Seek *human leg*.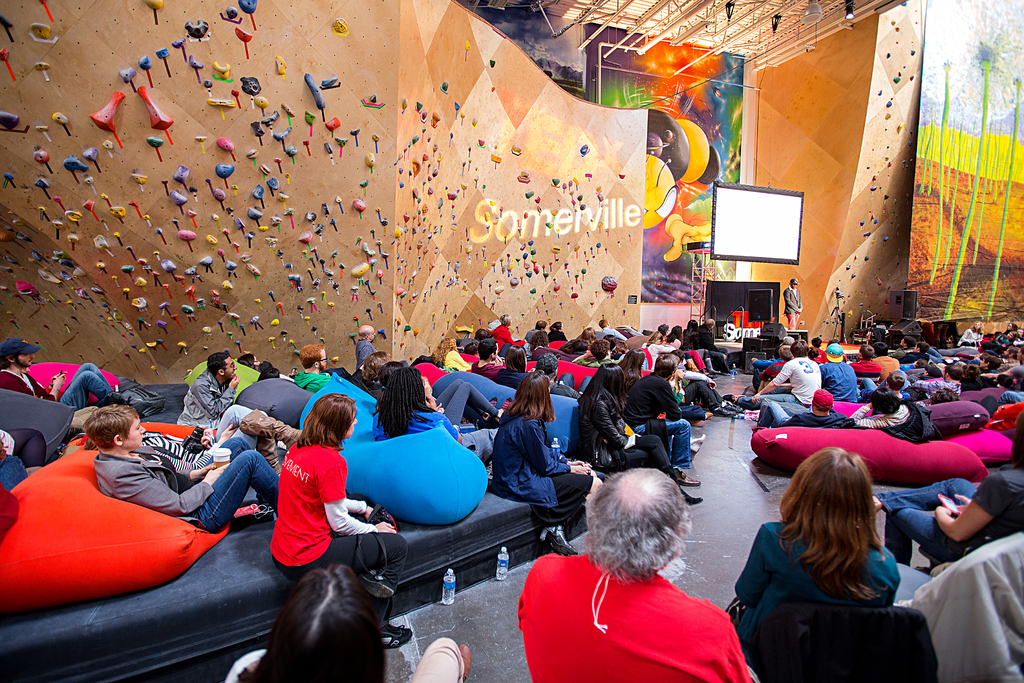
l=326, t=534, r=415, b=650.
